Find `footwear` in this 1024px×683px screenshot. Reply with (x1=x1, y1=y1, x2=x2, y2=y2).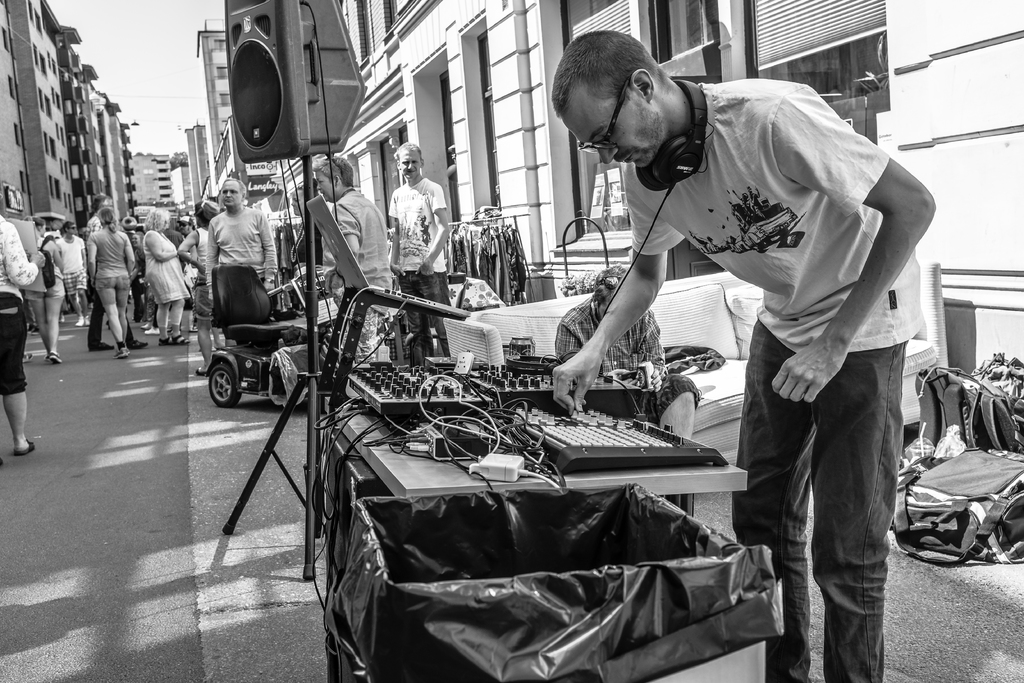
(x1=32, y1=325, x2=41, y2=336).
